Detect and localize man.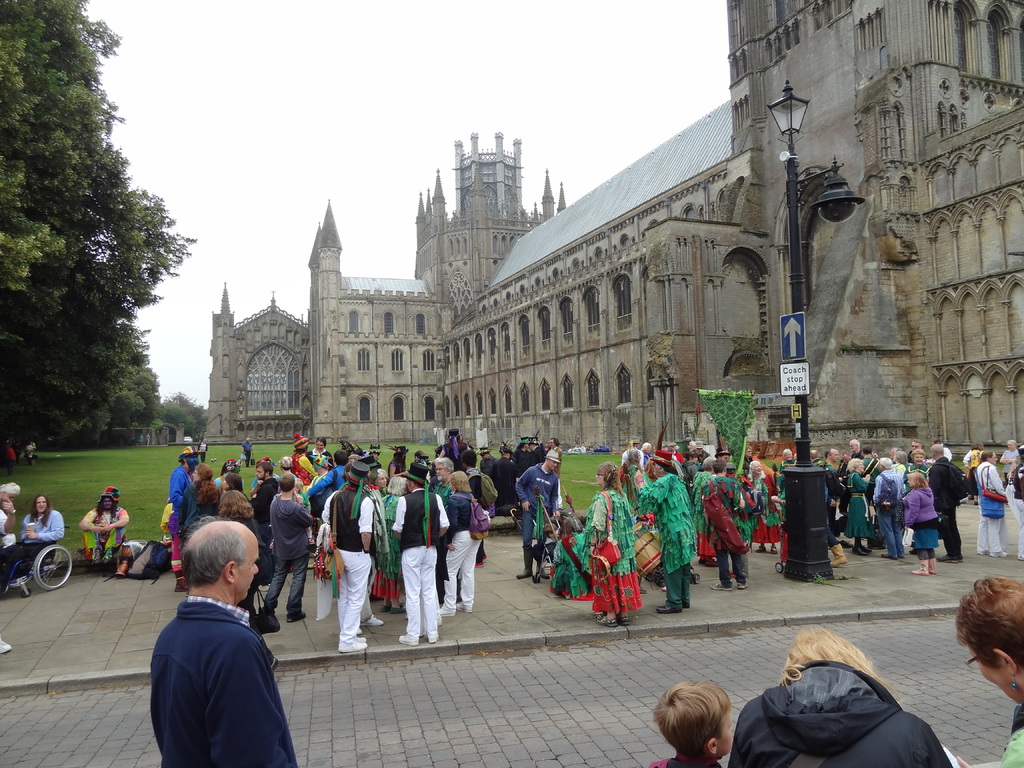
Localized at <bbox>132, 499, 294, 767</bbox>.
